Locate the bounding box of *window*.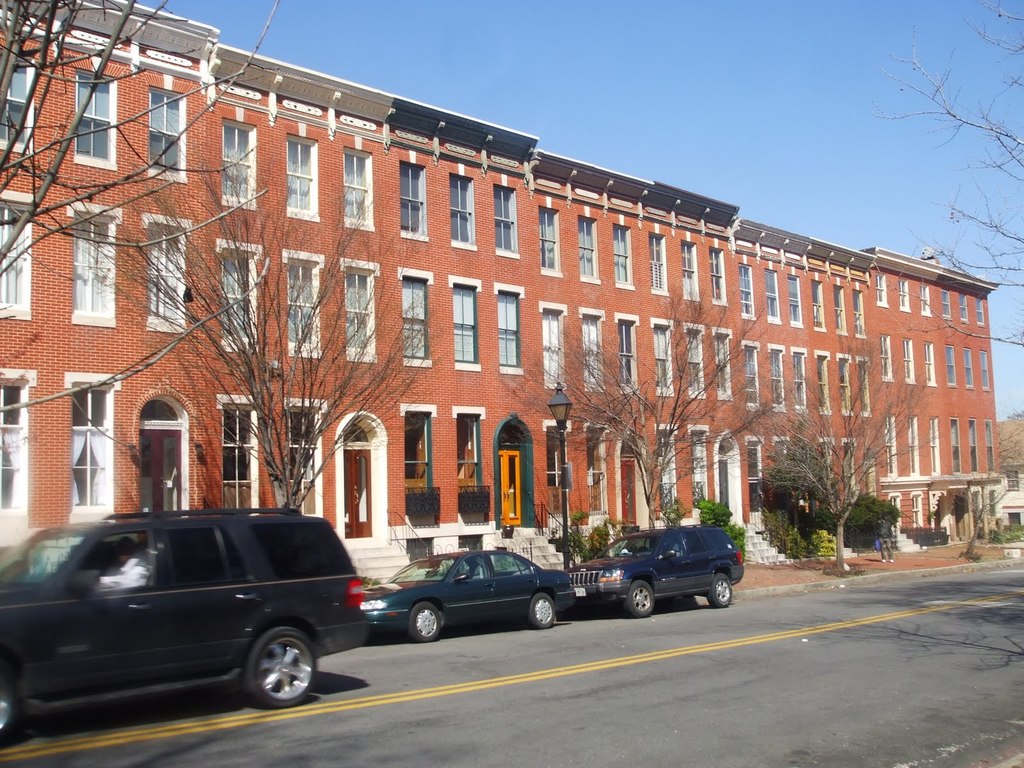
Bounding box: (x1=150, y1=88, x2=184, y2=180).
